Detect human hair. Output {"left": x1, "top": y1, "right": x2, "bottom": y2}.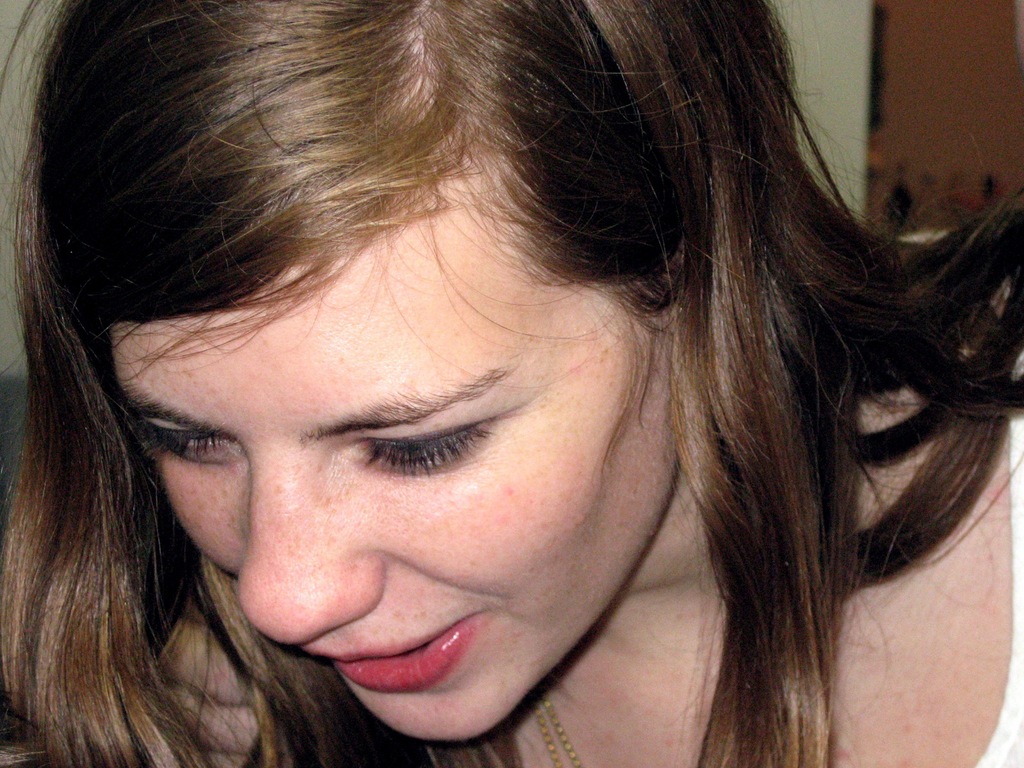
{"left": 0, "top": 0, "right": 1023, "bottom": 767}.
